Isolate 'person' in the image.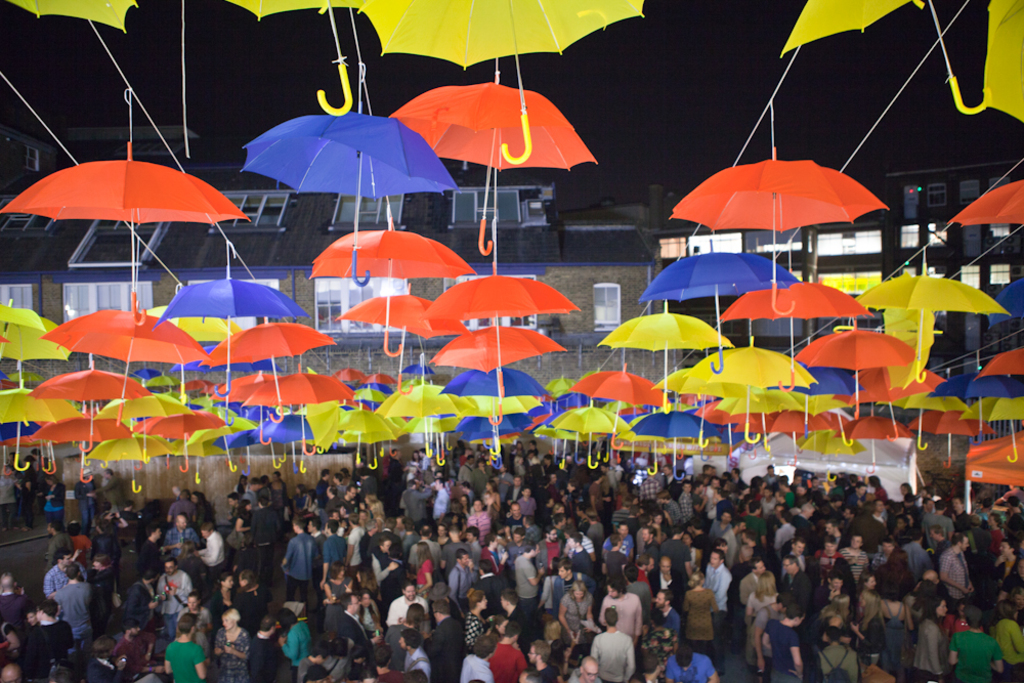
Isolated region: BBox(538, 525, 564, 572).
